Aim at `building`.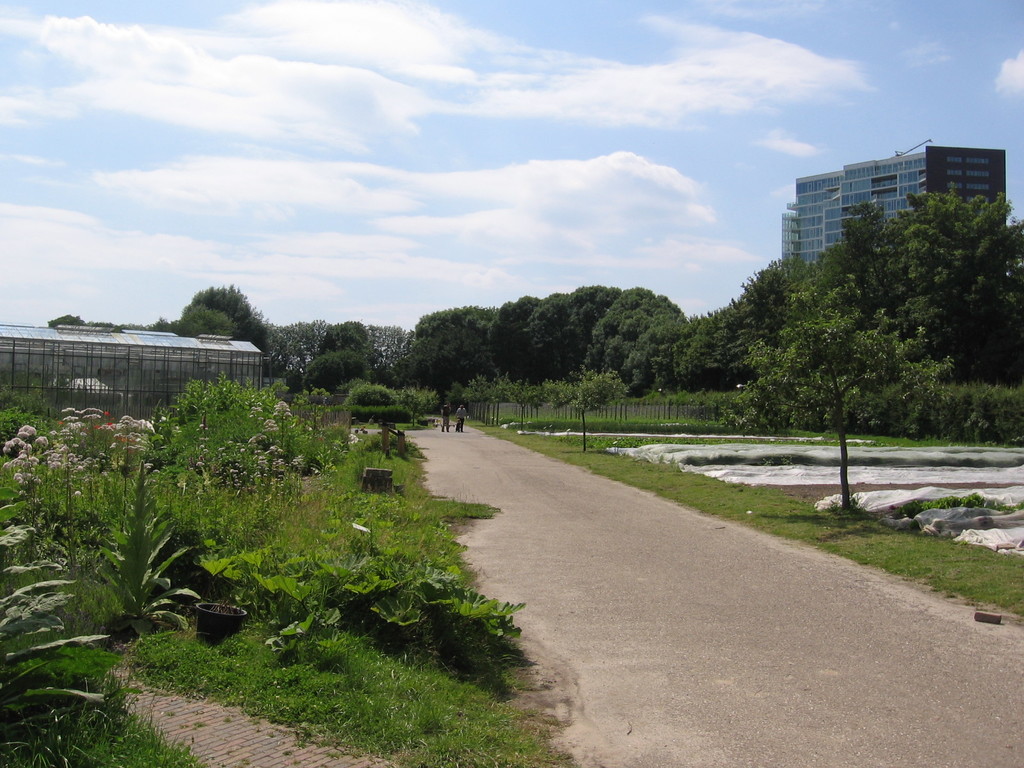
Aimed at crop(776, 141, 1003, 268).
